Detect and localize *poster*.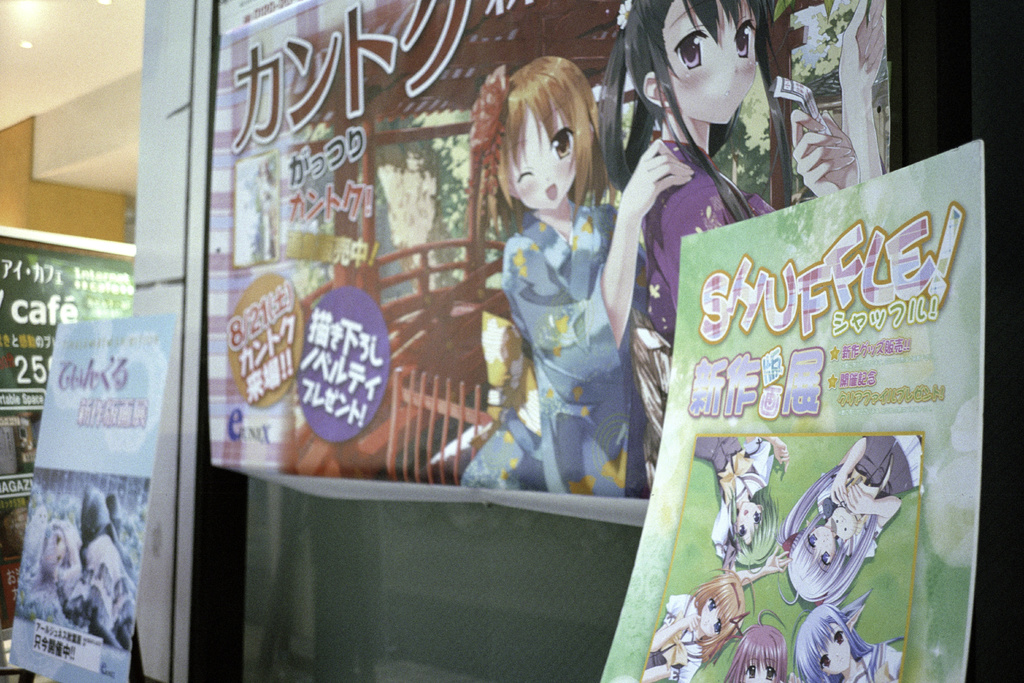
Localized at (left=205, top=0, right=893, bottom=533).
